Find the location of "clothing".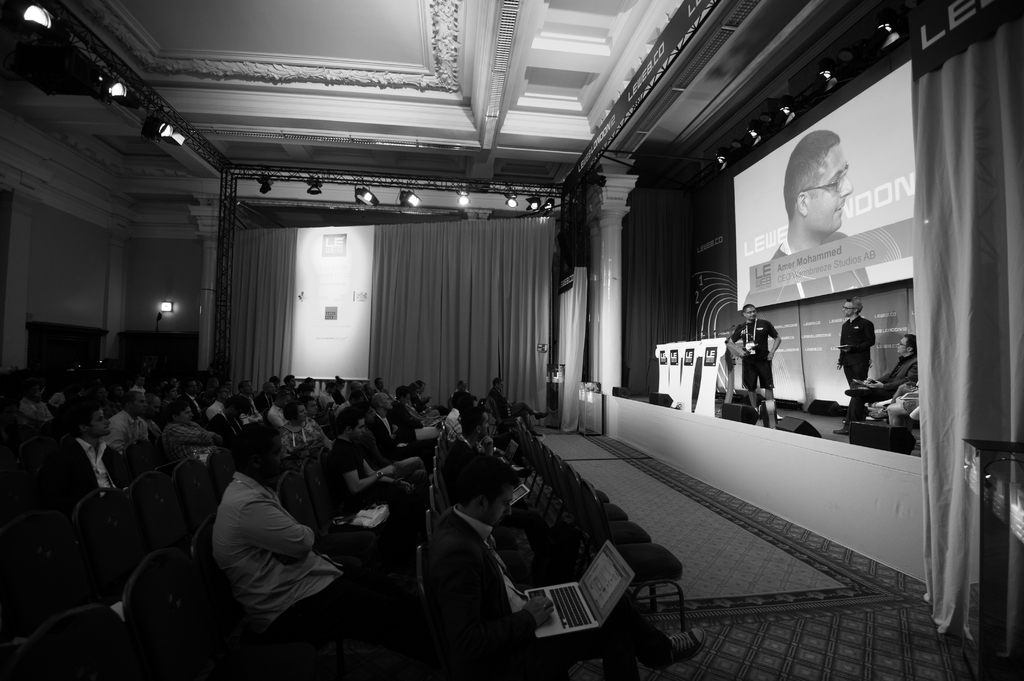
Location: [724, 315, 777, 396].
